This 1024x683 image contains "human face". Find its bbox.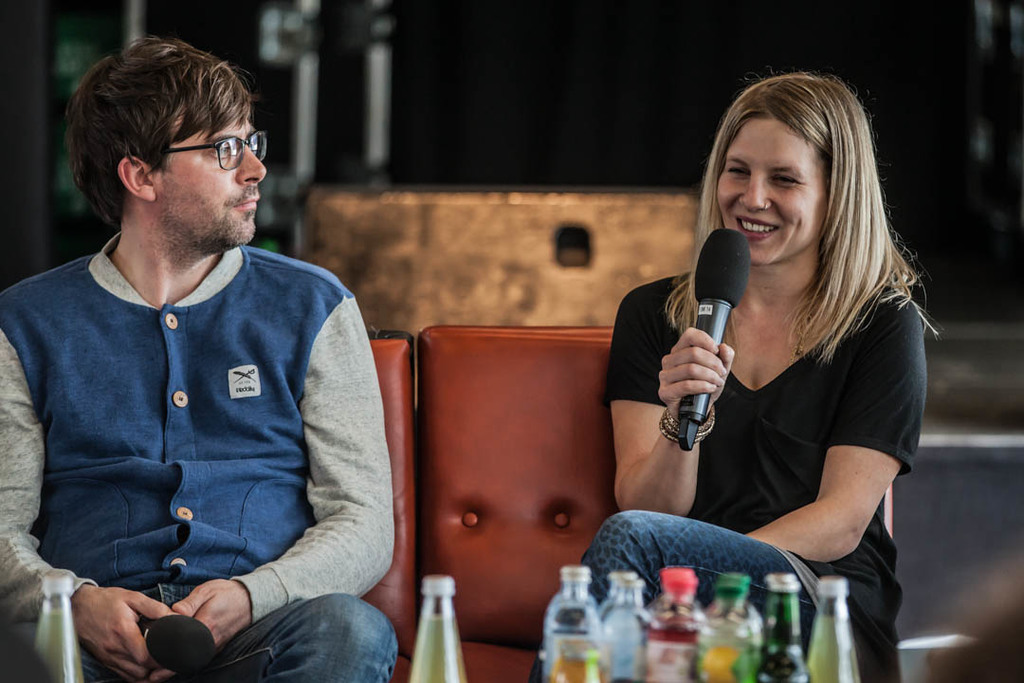
left=719, top=109, right=823, bottom=265.
